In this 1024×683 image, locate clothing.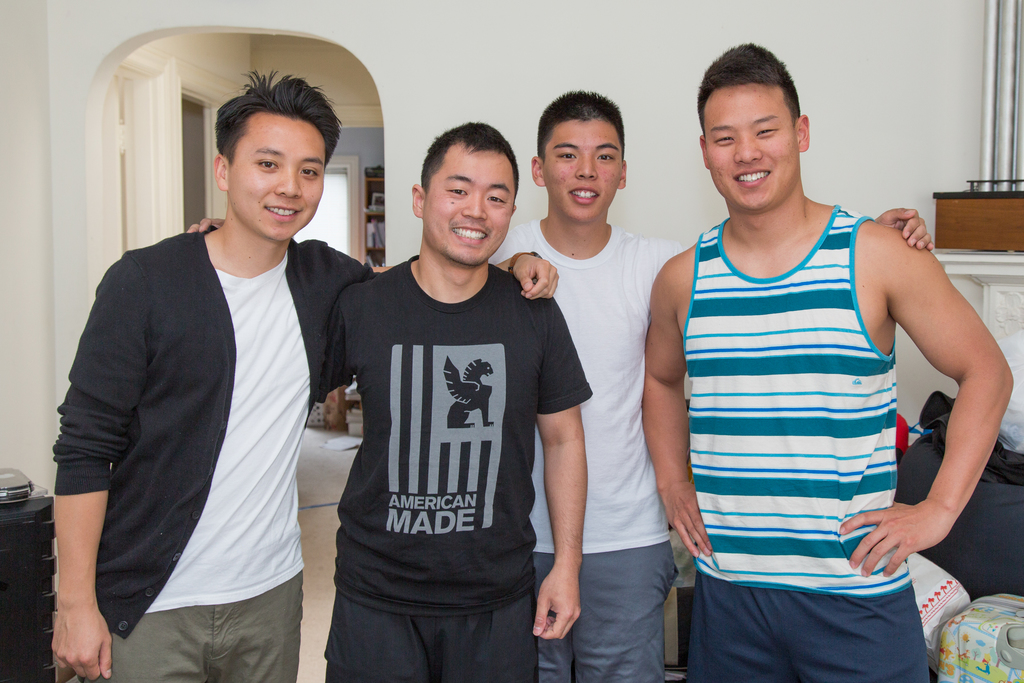
Bounding box: crop(40, 181, 349, 671).
